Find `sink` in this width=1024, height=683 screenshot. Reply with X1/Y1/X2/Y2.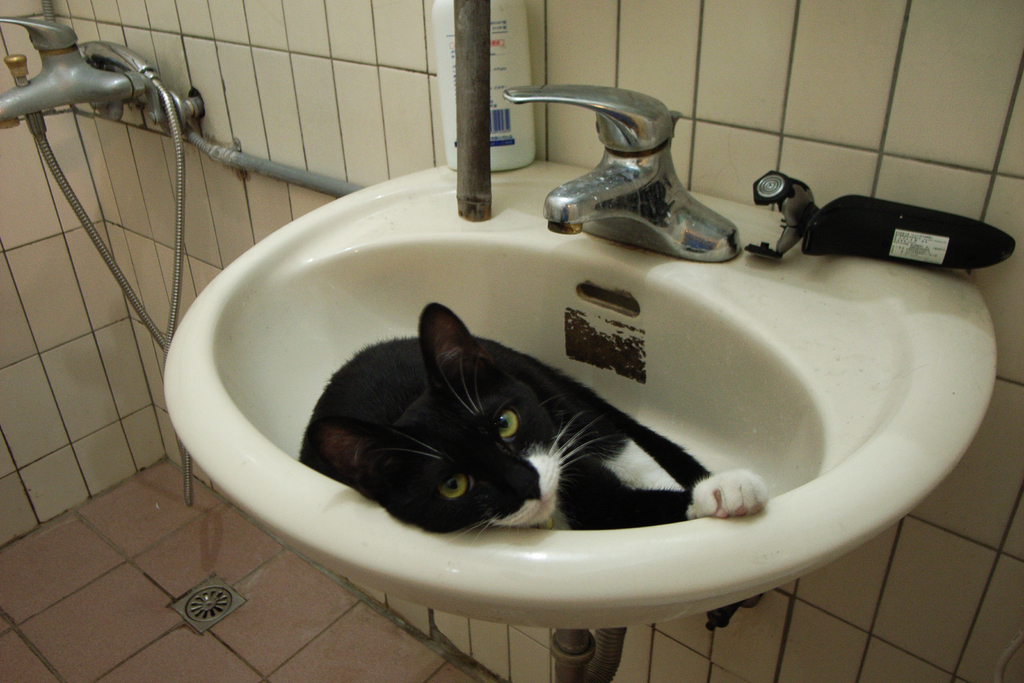
162/82/1002/632.
